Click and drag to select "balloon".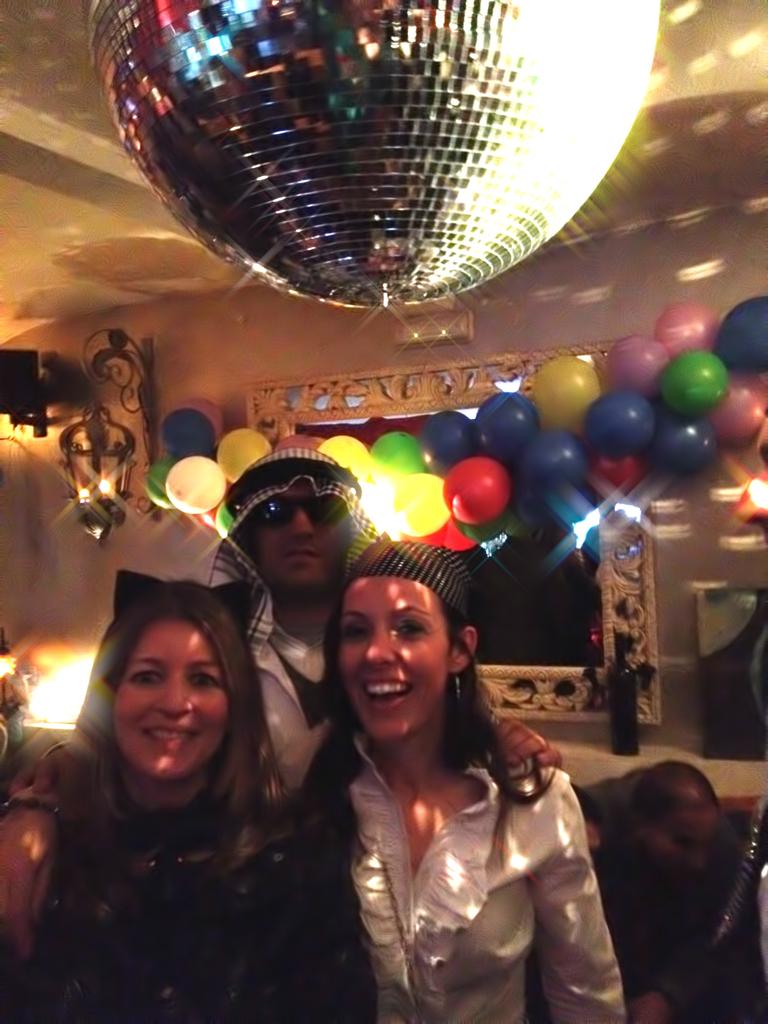
Selection: 200 485 229 531.
